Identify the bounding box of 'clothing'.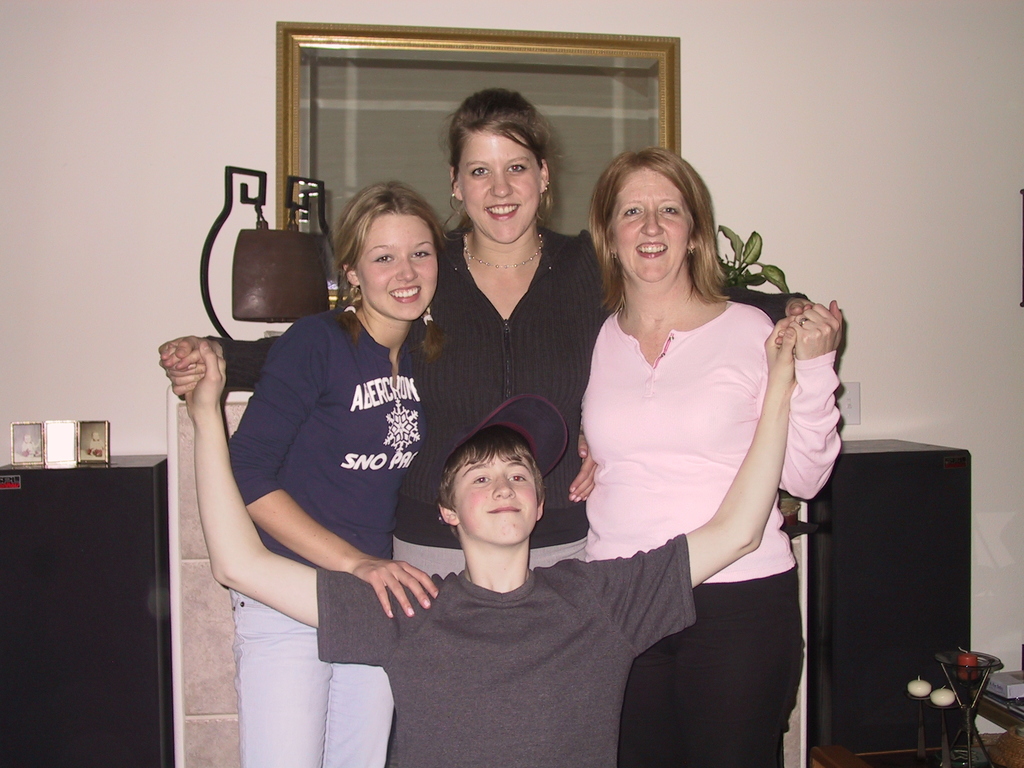
(229, 302, 442, 767).
